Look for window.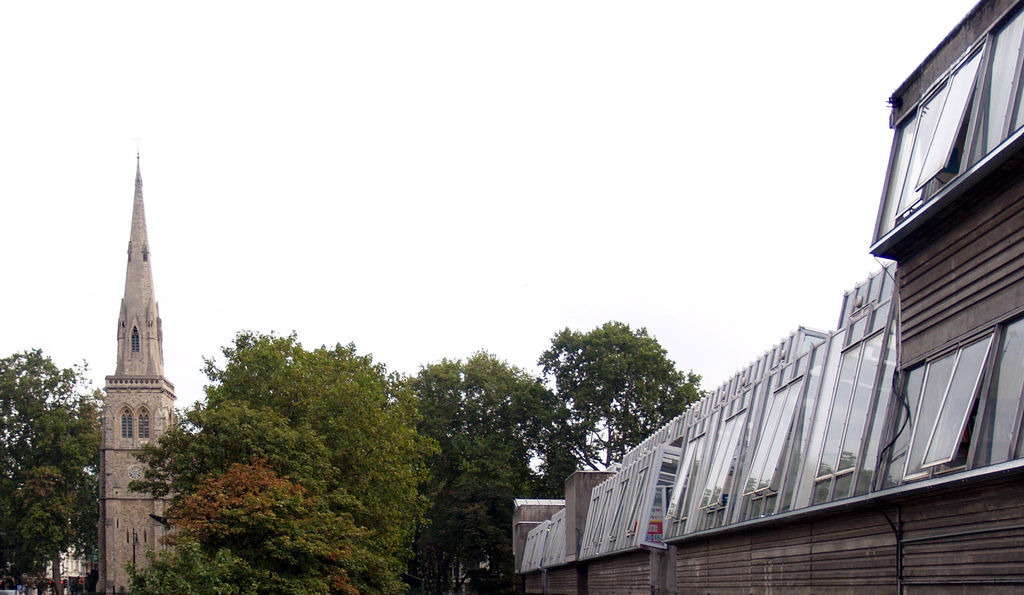
Found: (138,413,150,434).
